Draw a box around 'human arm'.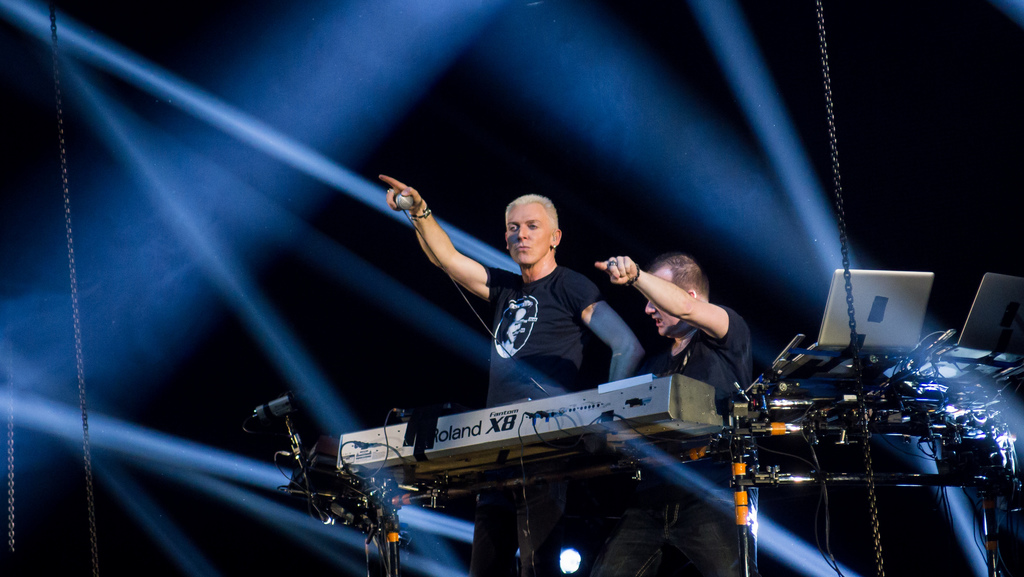
locate(564, 275, 643, 386).
